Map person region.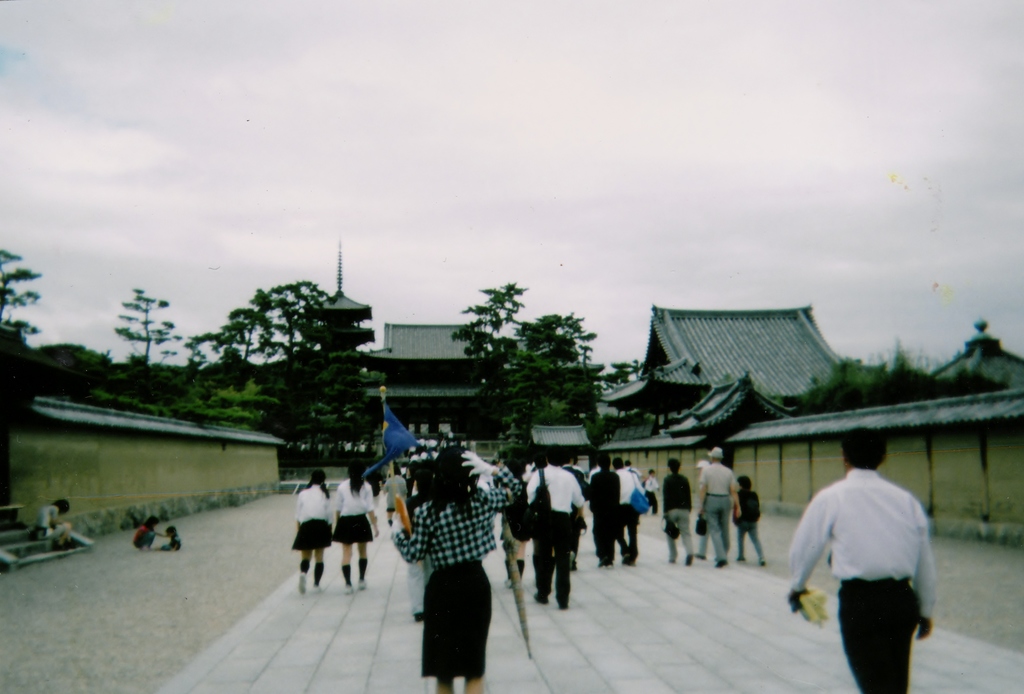
Mapped to {"left": 294, "top": 473, "right": 336, "bottom": 593}.
